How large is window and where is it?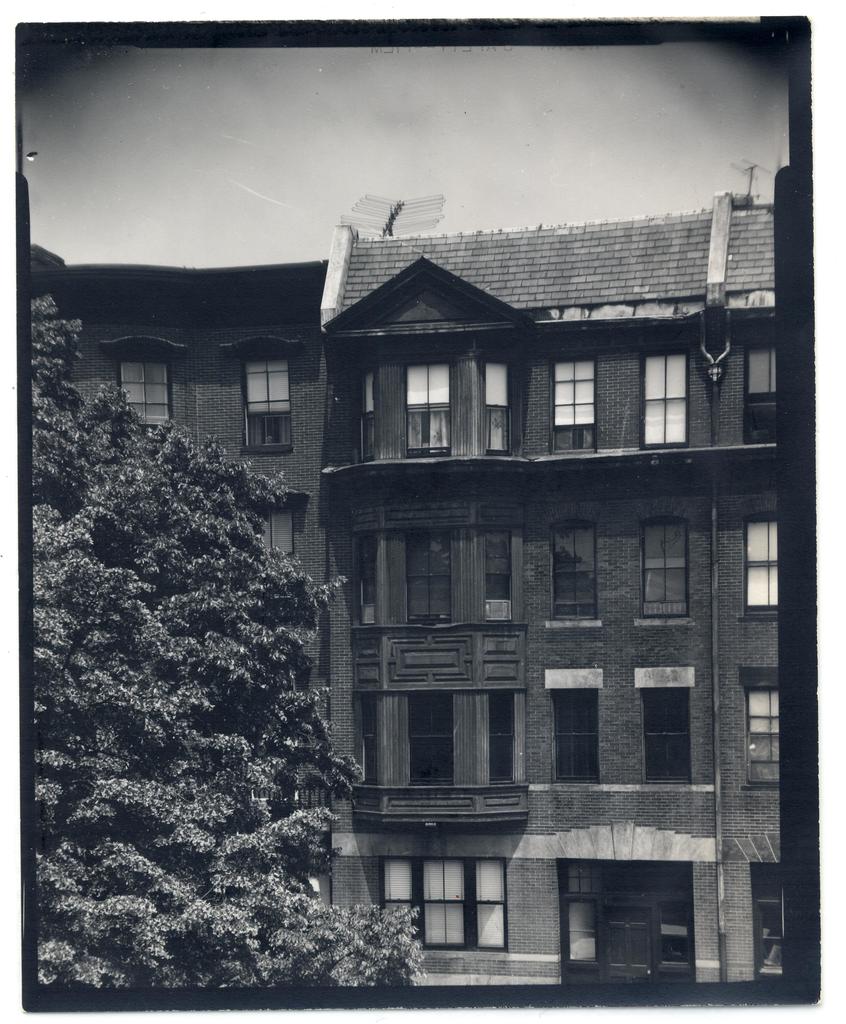
Bounding box: bbox=(489, 693, 517, 779).
